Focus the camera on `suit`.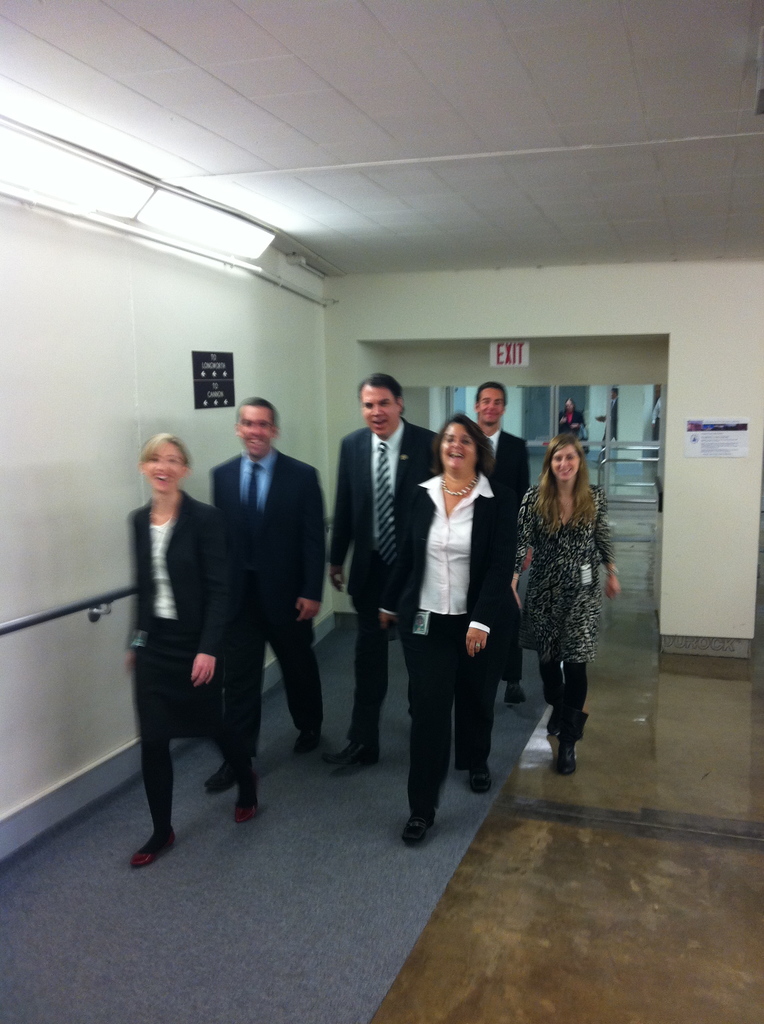
Focus region: (x1=161, y1=401, x2=328, y2=827).
